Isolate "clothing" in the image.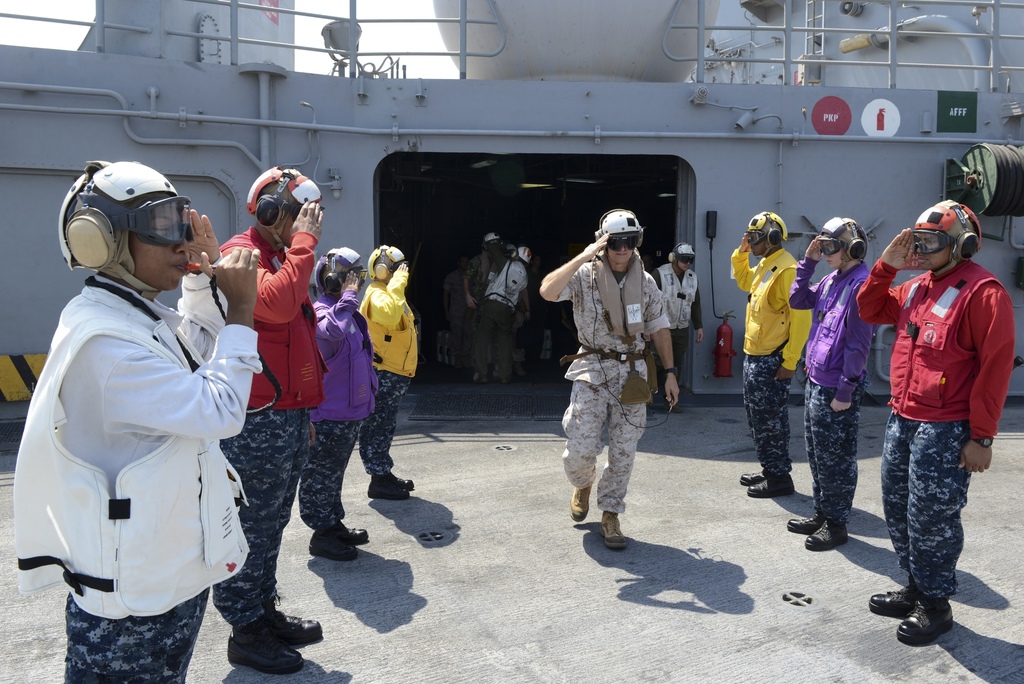
Isolated region: rect(317, 302, 379, 536).
